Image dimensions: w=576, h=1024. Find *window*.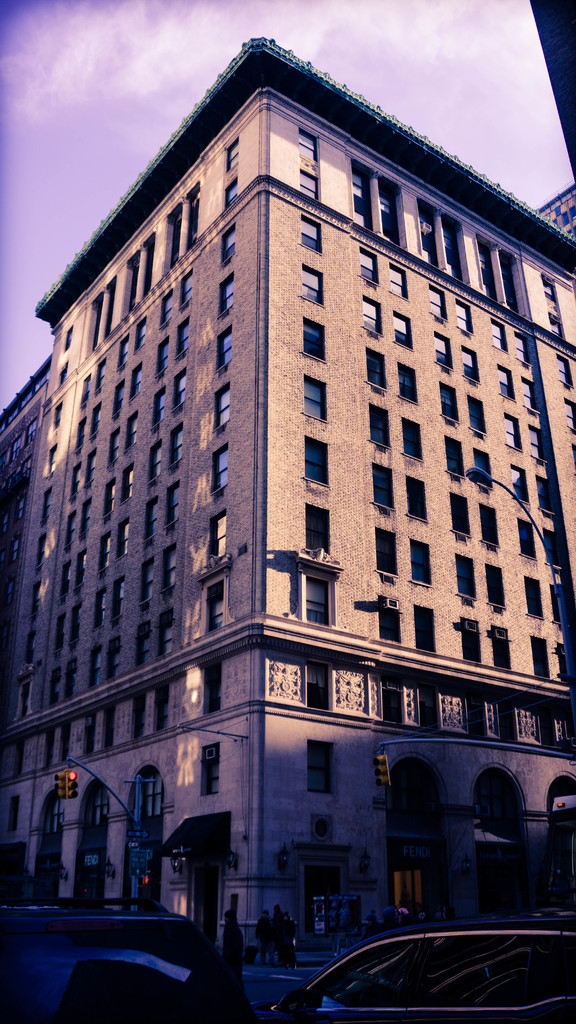
left=48, top=665, right=60, bottom=710.
